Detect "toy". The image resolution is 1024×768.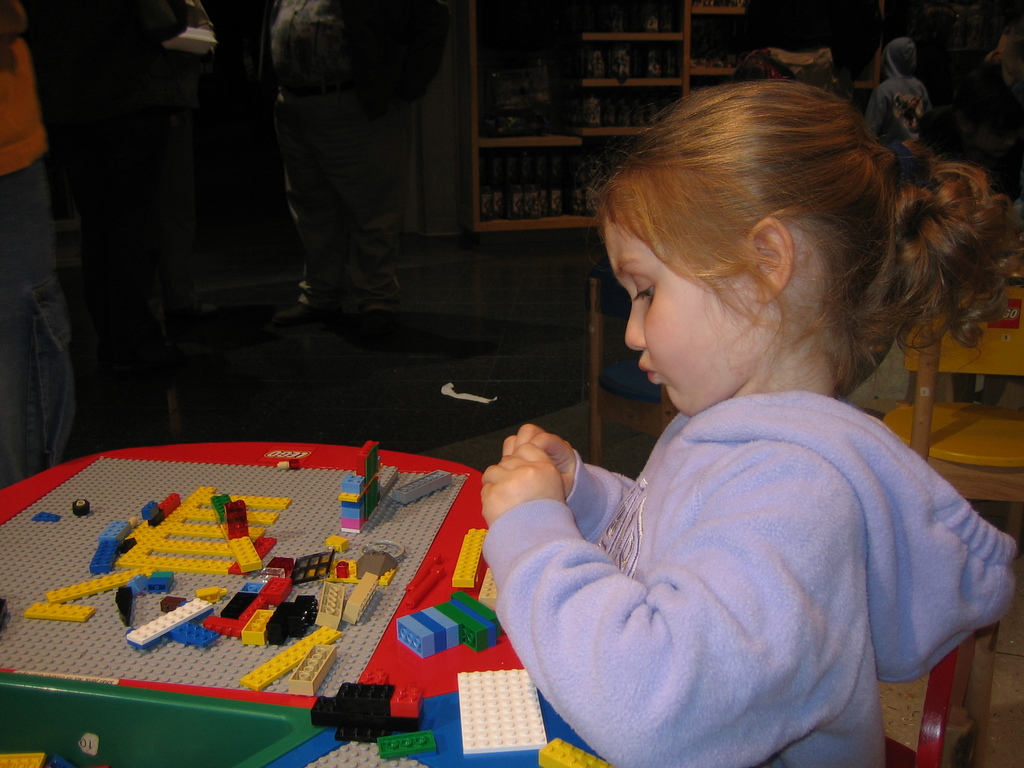
detection(121, 582, 136, 620).
